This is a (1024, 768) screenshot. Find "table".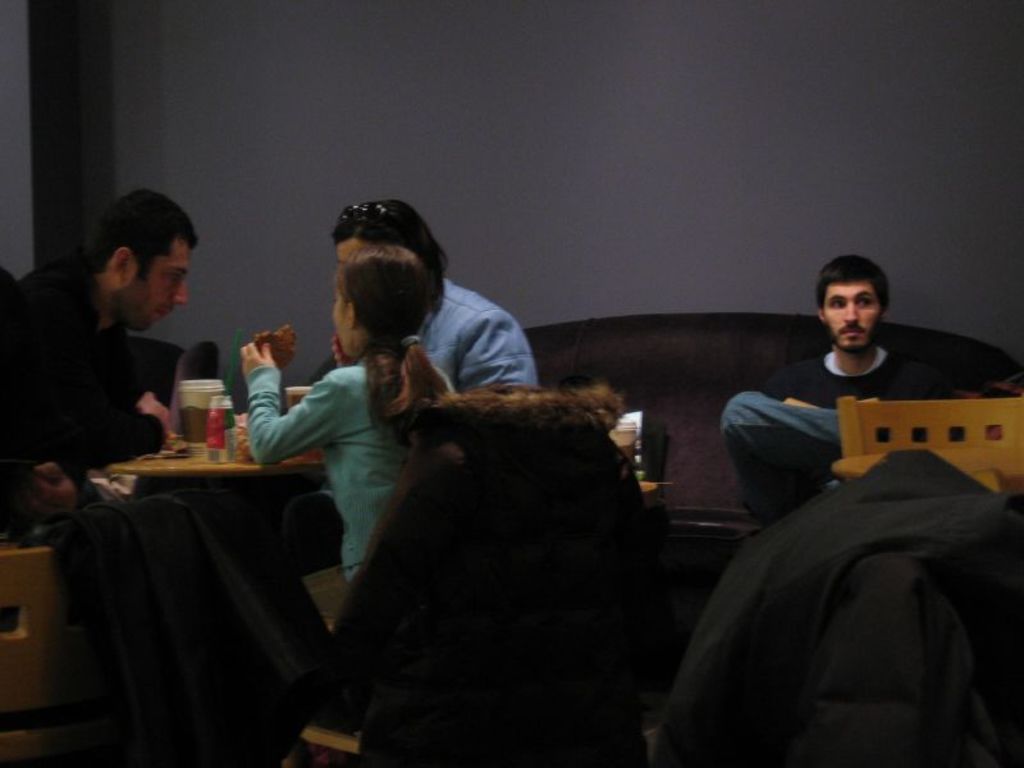
Bounding box: {"x1": 108, "y1": 434, "x2": 337, "y2": 556}.
